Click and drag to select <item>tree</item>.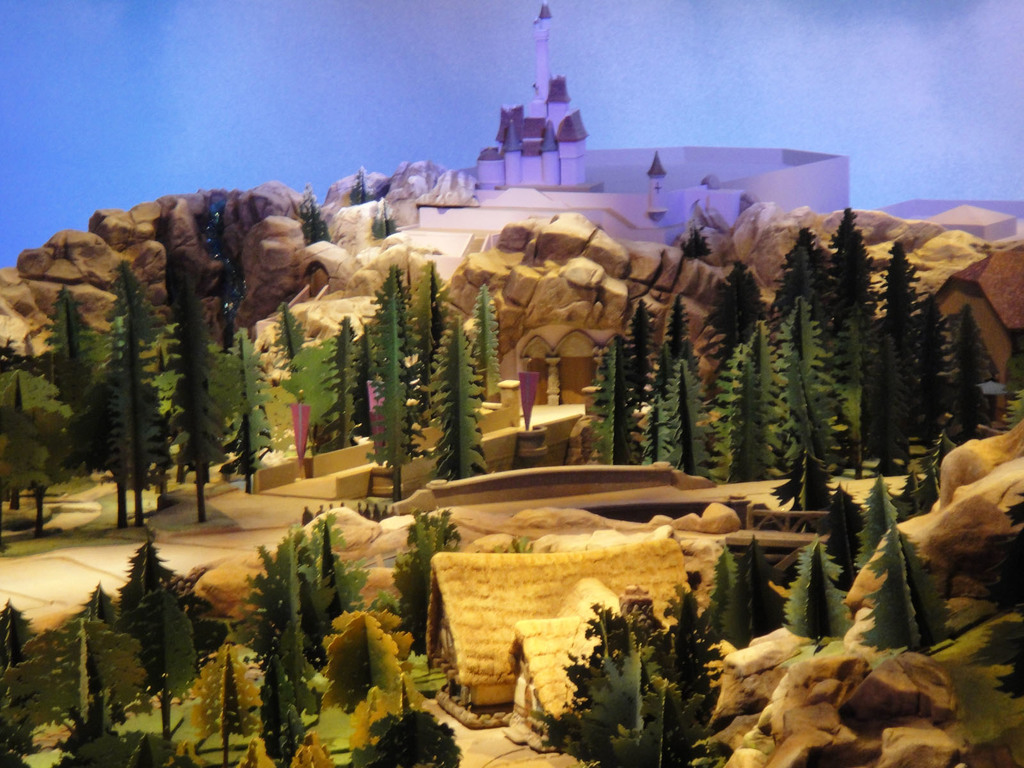
Selection: bbox=[679, 227, 717, 266].
